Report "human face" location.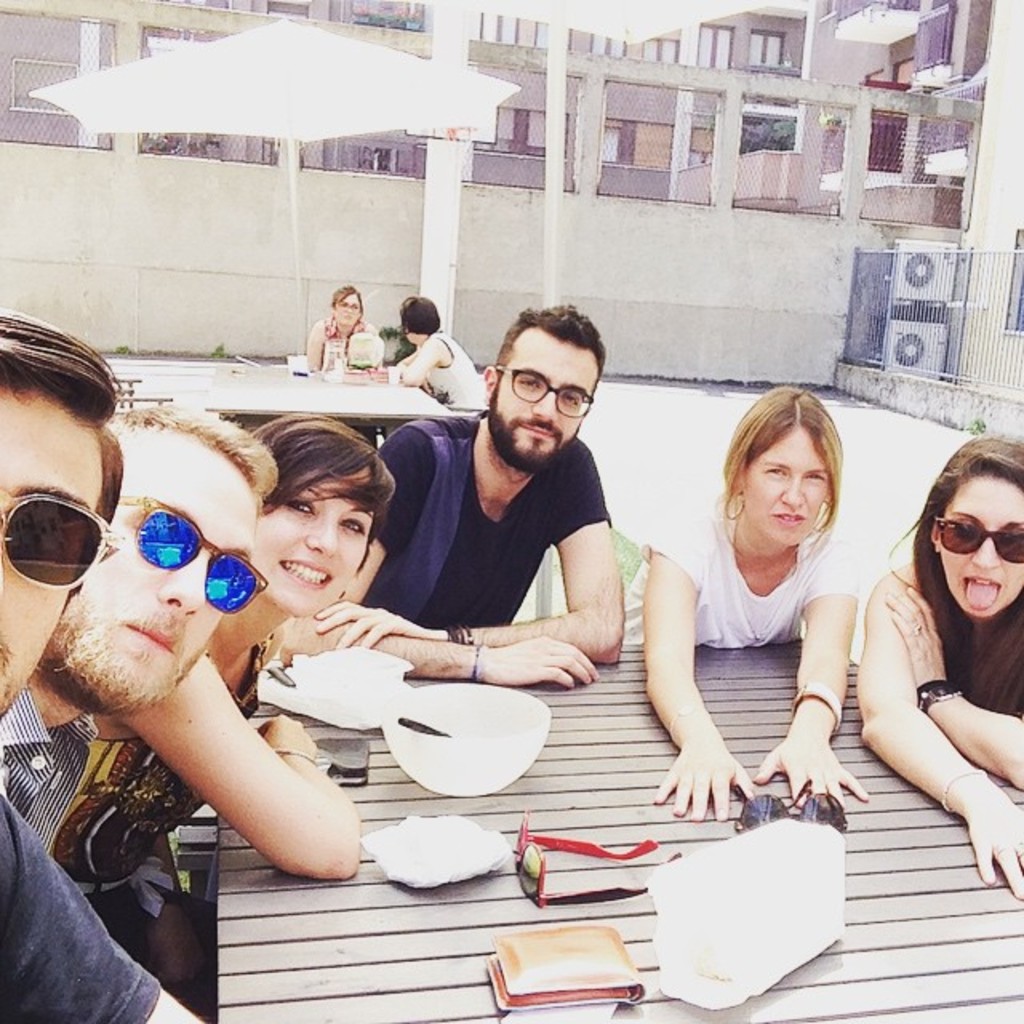
Report: pyautogui.locateOnScreen(54, 458, 259, 712).
